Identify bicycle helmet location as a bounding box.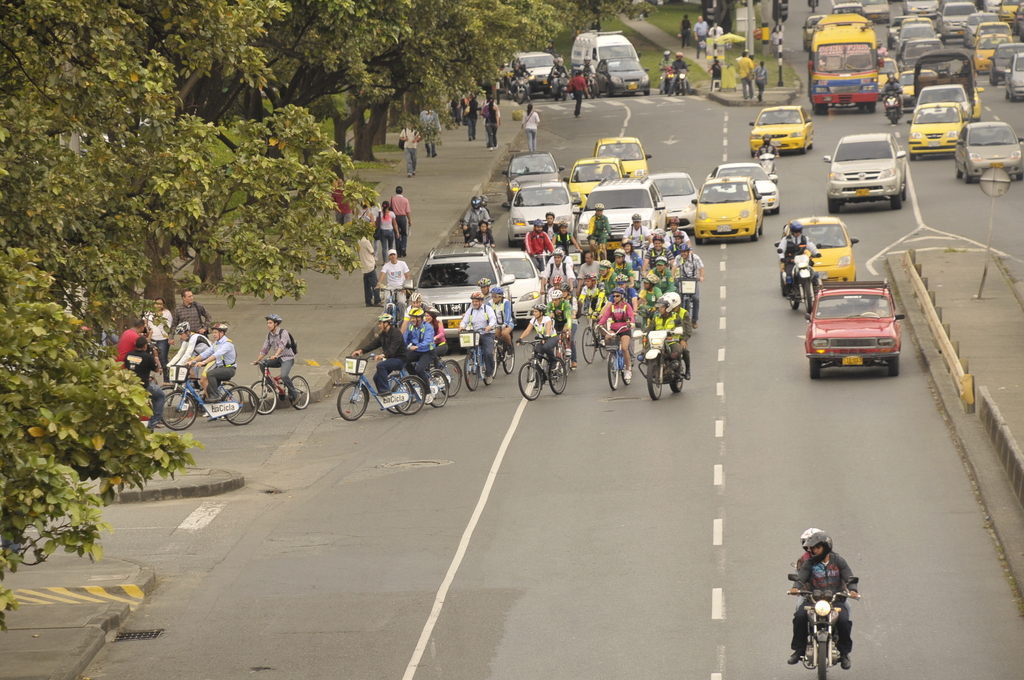
crop(556, 219, 568, 225).
